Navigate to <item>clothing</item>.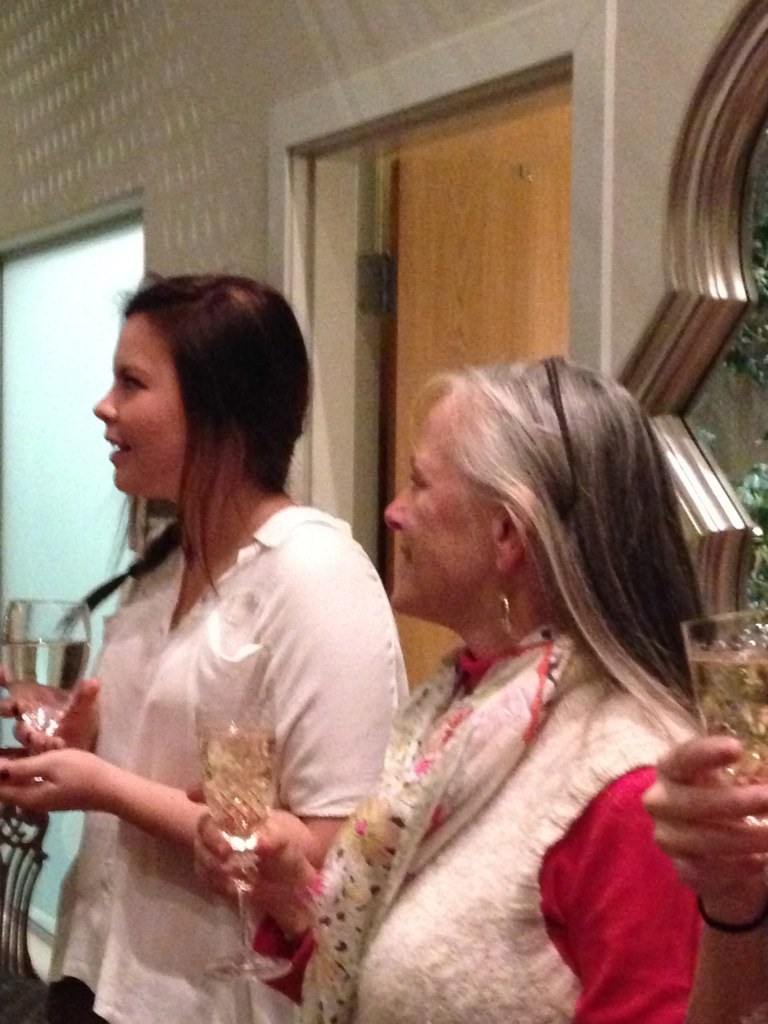
Navigation target: BBox(46, 431, 402, 981).
